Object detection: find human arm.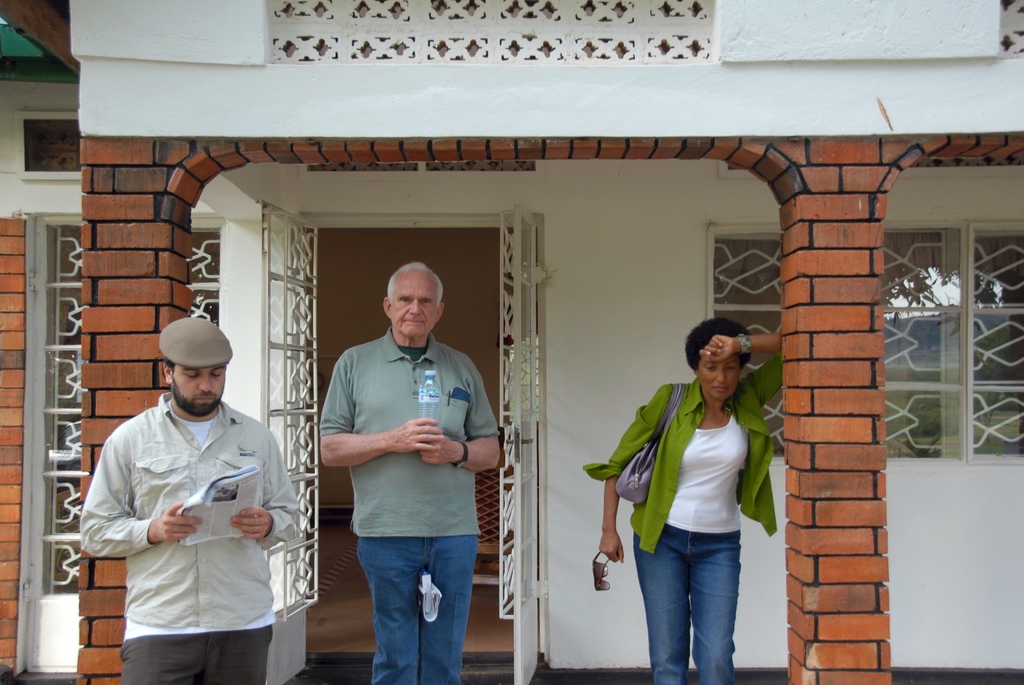
bbox=[76, 435, 208, 560].
